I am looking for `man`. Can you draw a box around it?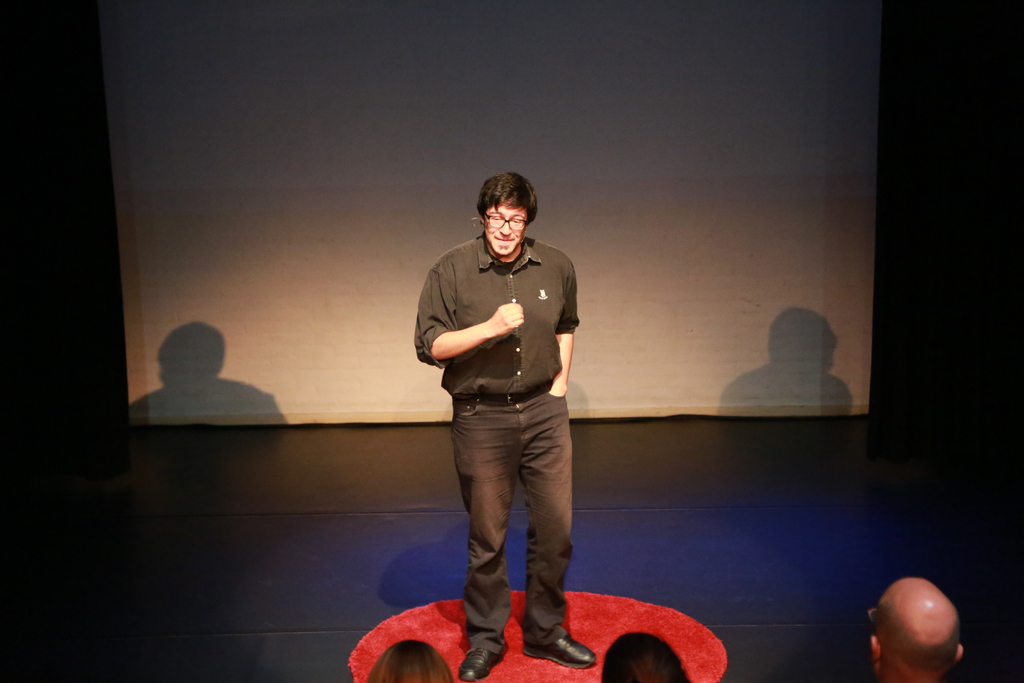
Sure, the bounding box is {"x1": 872, "y1": 575, "x2": 962, "y2": 682}.
